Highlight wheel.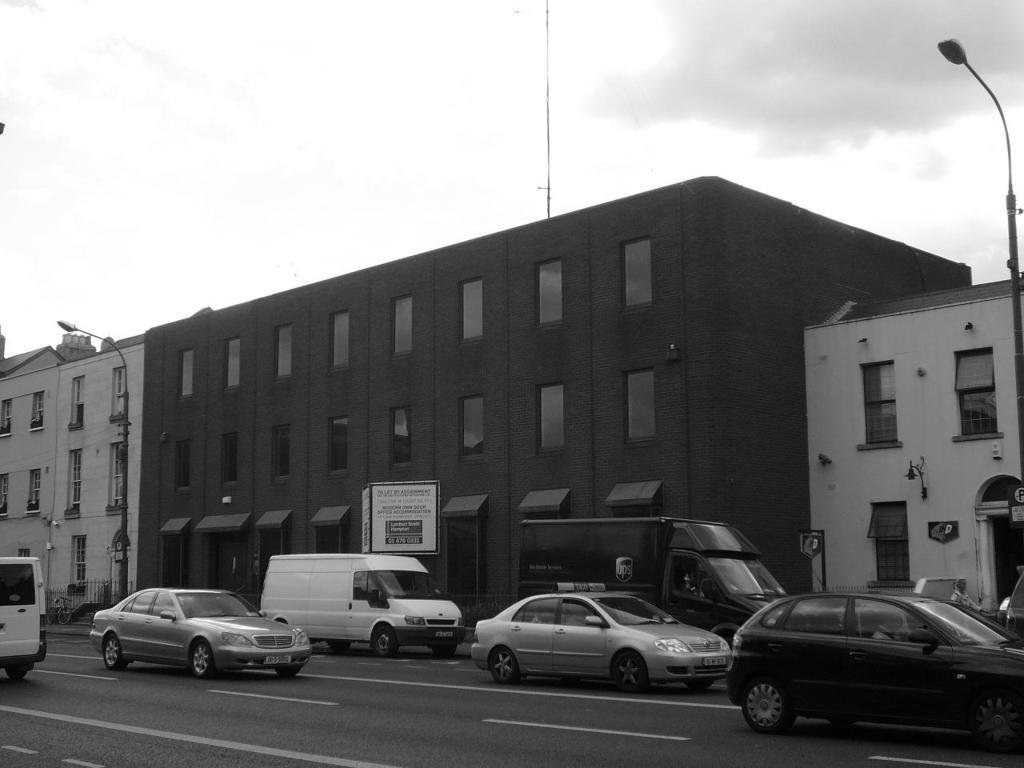
Highlighted region: [610,650,650,690].
